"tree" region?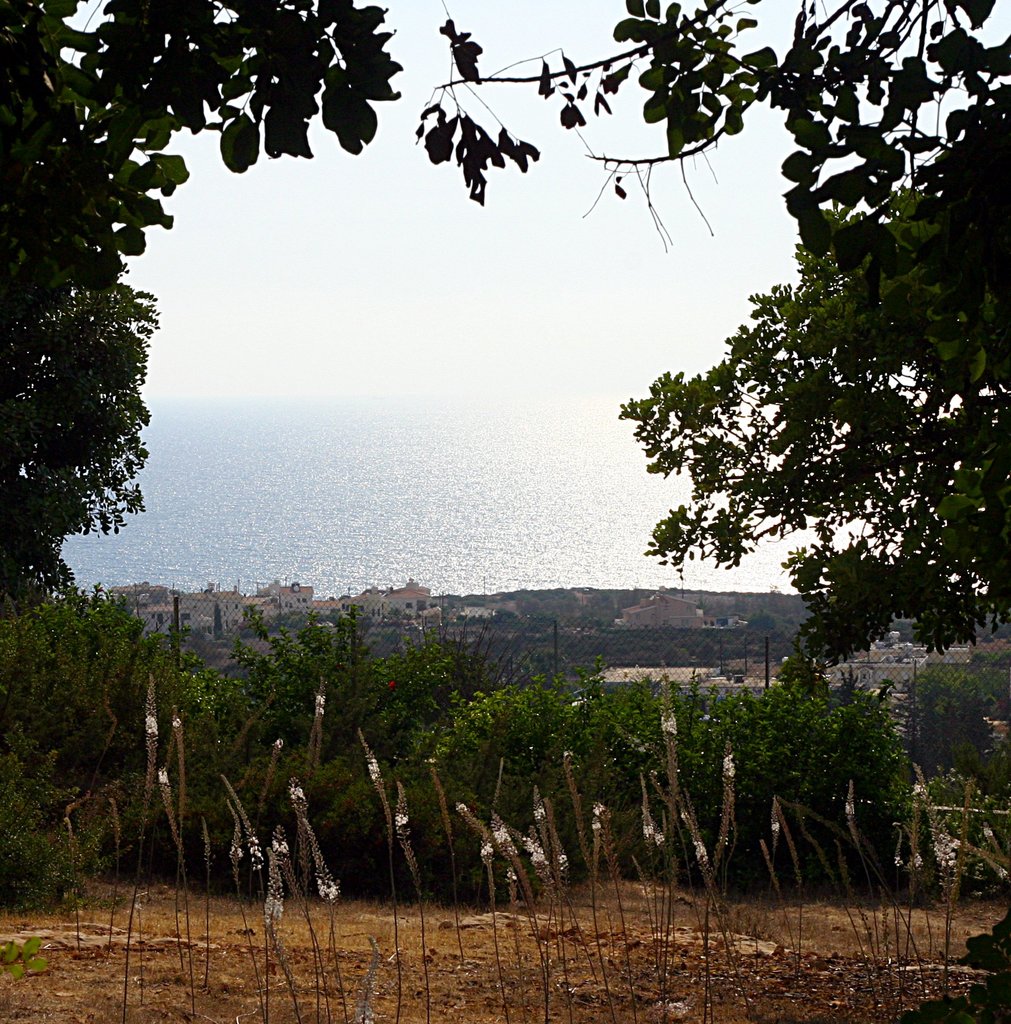
left=0, top=0, right=406, bottom=332
